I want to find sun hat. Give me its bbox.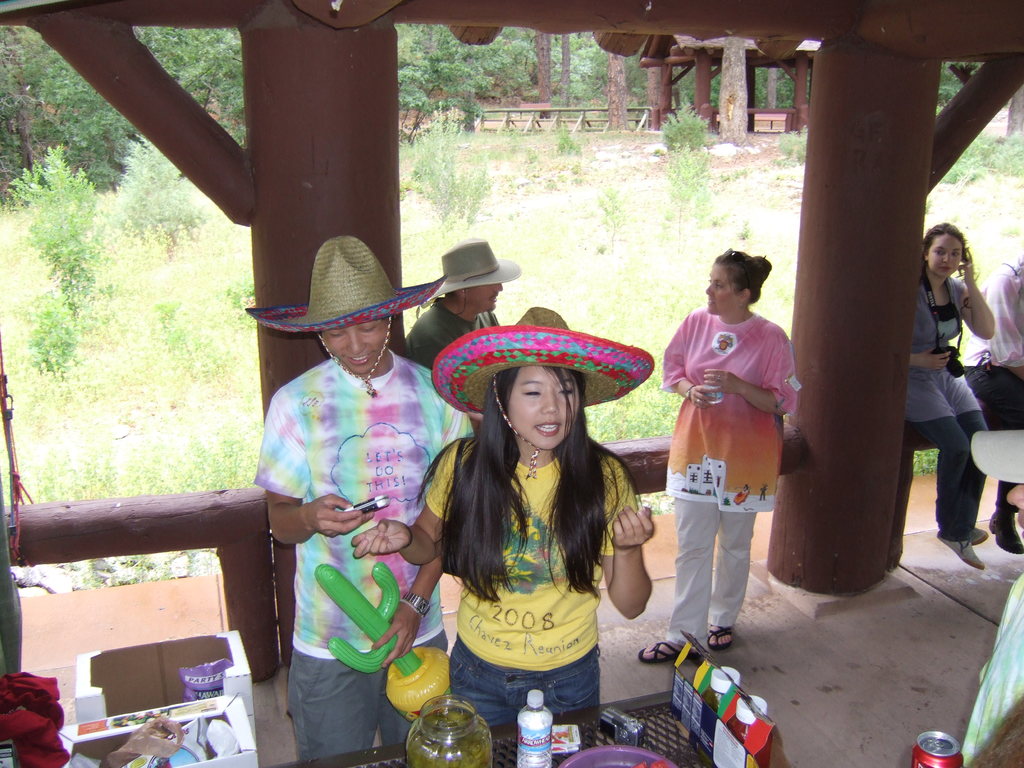
bbox=[972, 424, 1023, 486].
